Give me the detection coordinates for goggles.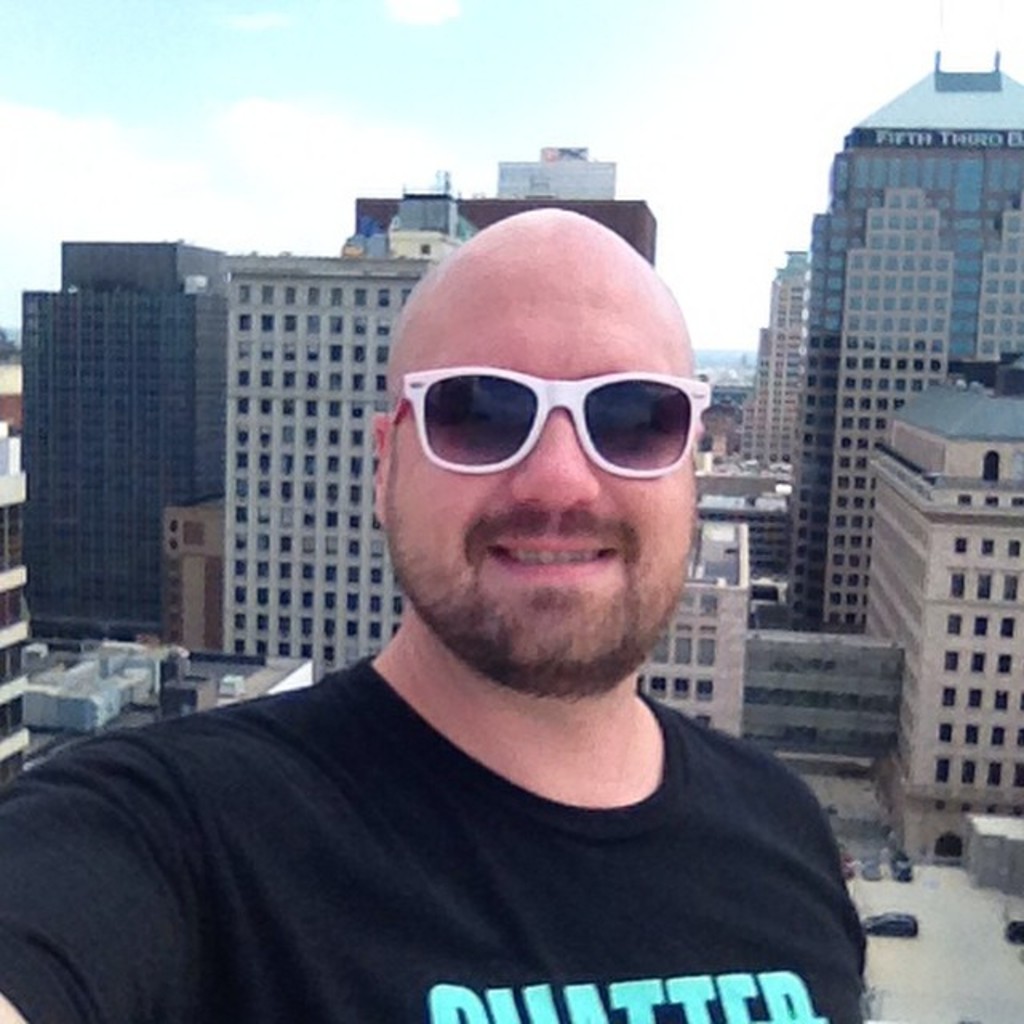
(387,376,726,480).
